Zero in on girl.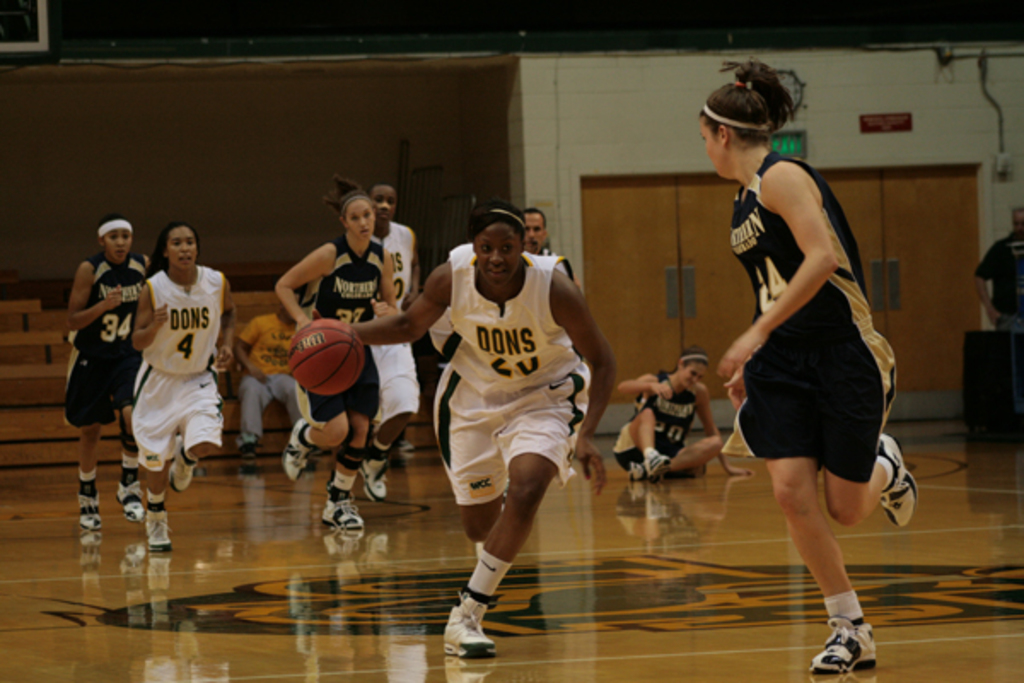
Zeroed in: <bbox>285, 184, 401, 526</bbox>.
